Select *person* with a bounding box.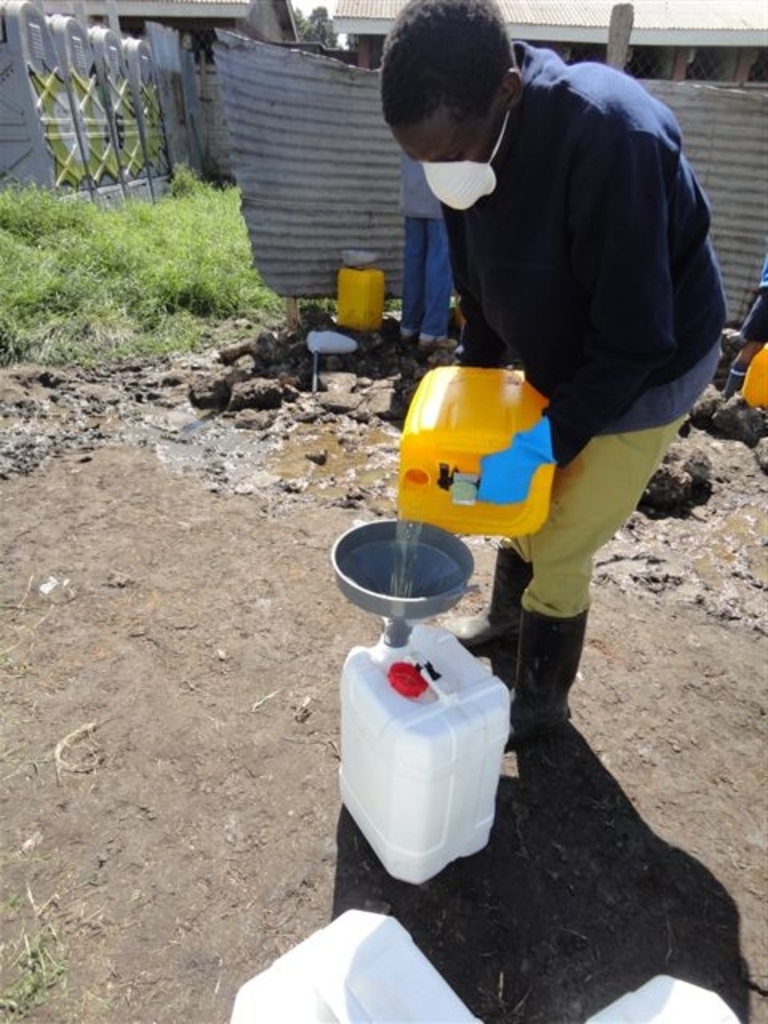
[363, 0, 726, 778].
